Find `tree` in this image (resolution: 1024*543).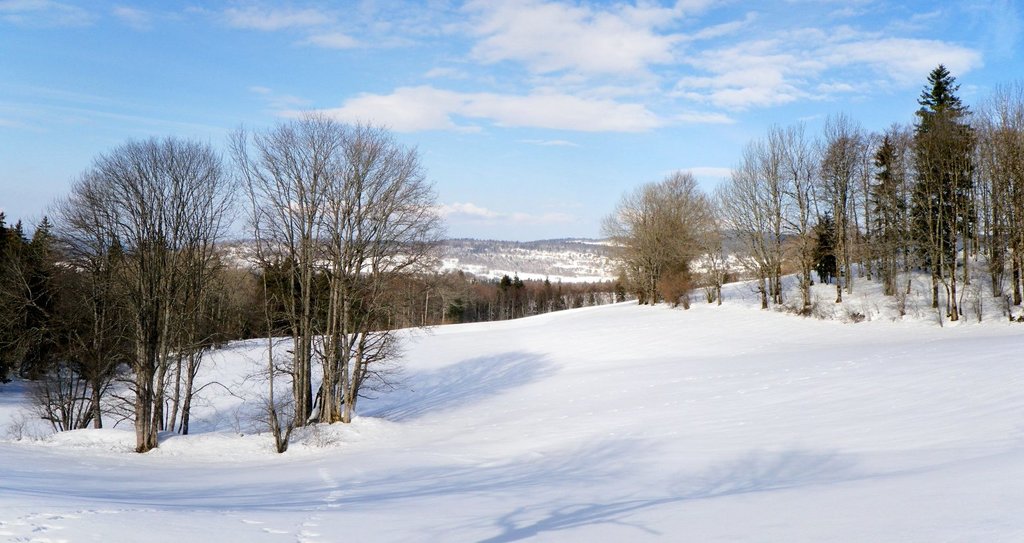
<bbox>782, 124, 859, 312</bbox>.
